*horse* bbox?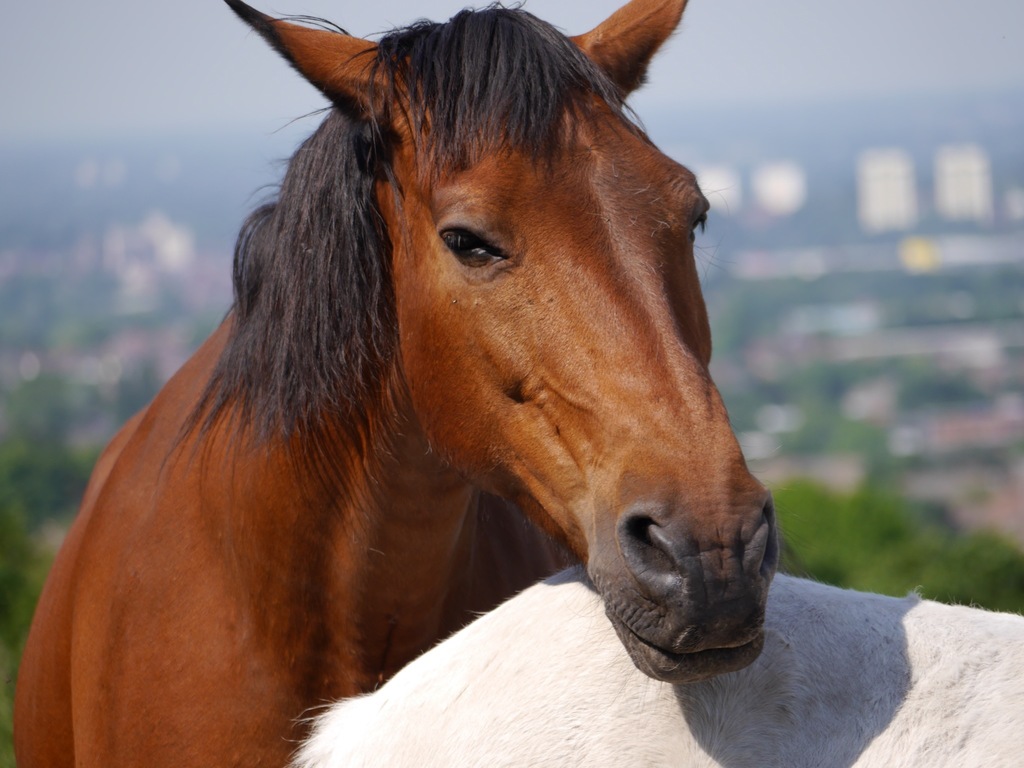
<bbox>15, 0, 784, 767</bbox>
